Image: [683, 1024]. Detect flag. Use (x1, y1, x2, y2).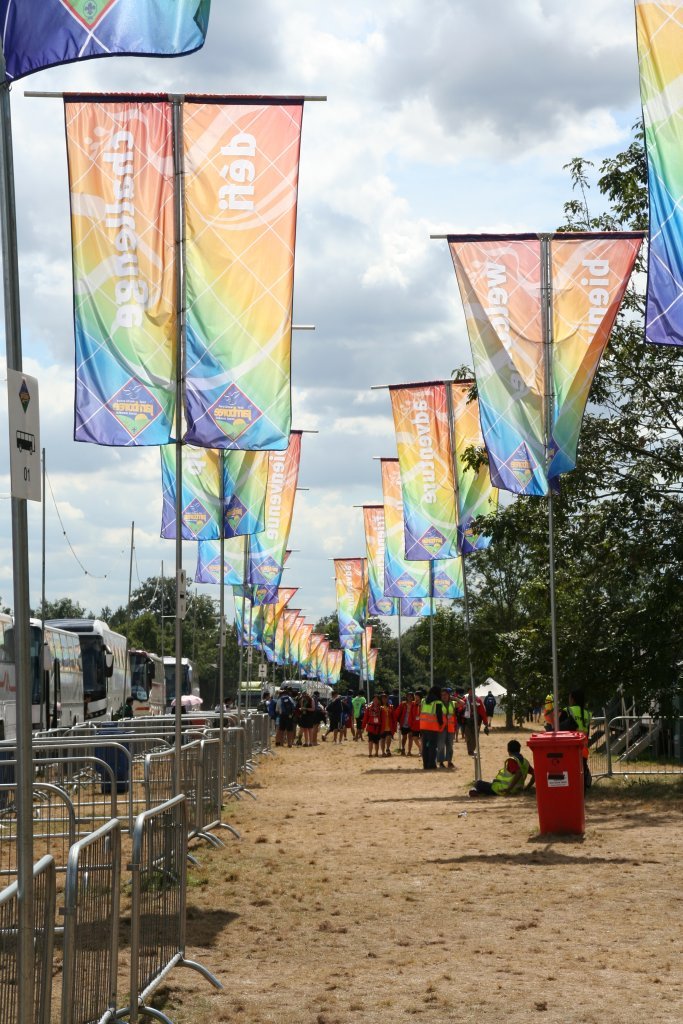
(334, 555, 366, 682).
